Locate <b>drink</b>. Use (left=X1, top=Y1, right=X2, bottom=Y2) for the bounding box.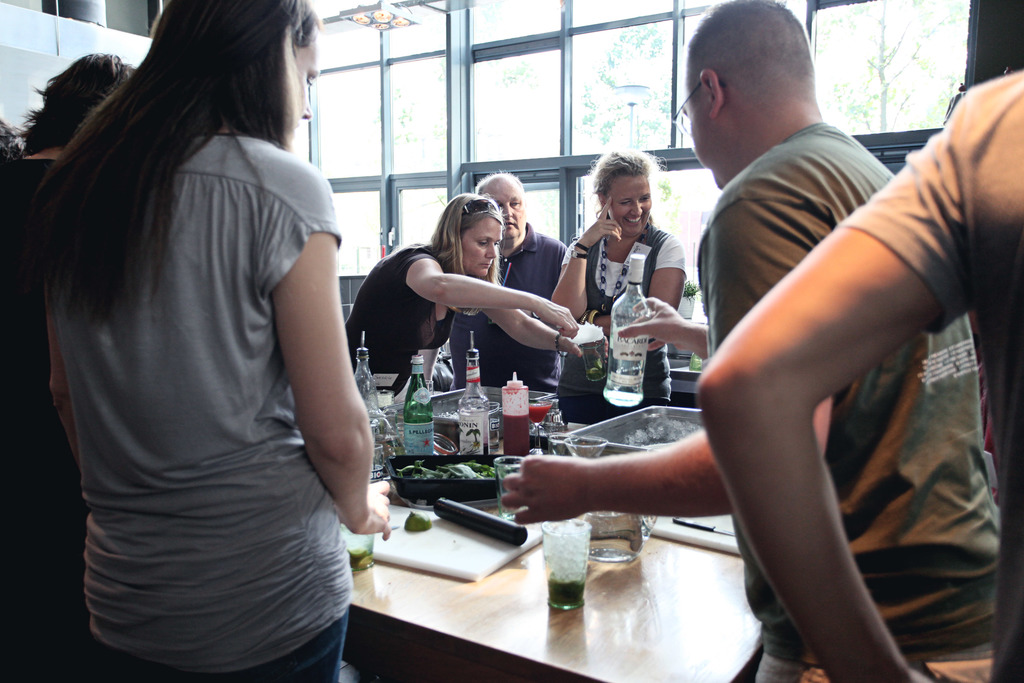
(left=601, top=252, right=644, bottom=411).
